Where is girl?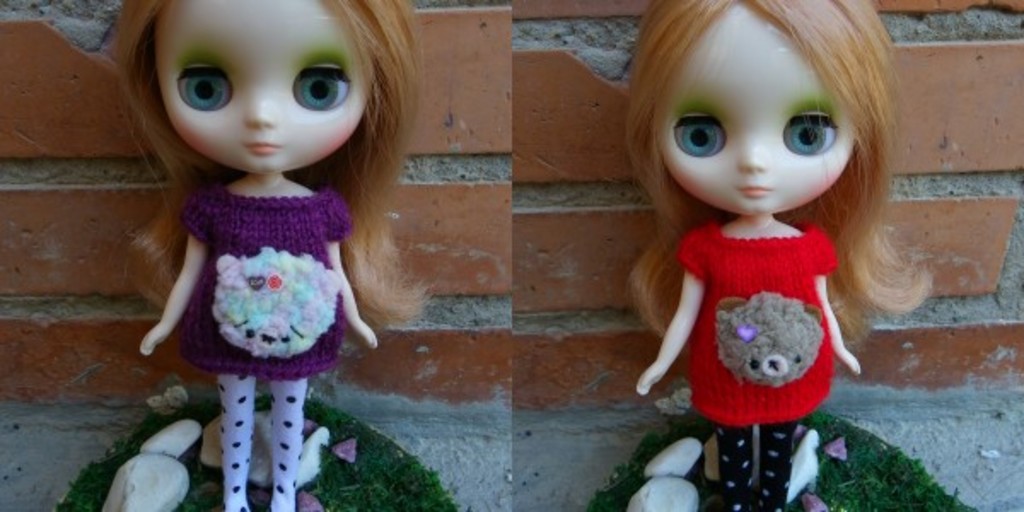
l=628, t=0, r=951, b=510.
